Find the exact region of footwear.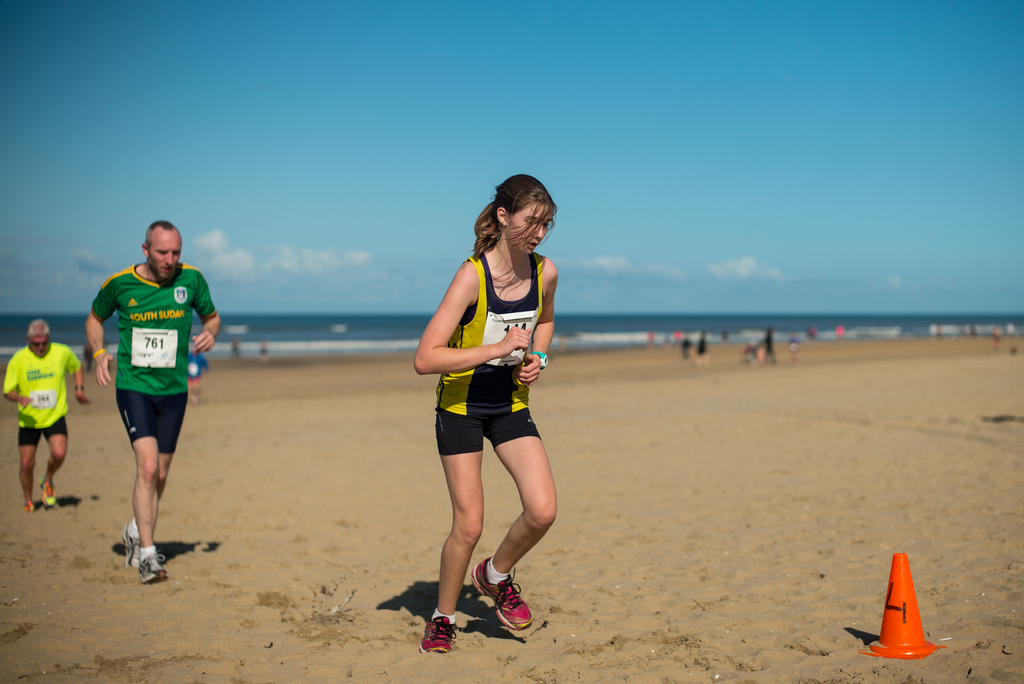
Exact region: detection(22, 500, 37, 514).
